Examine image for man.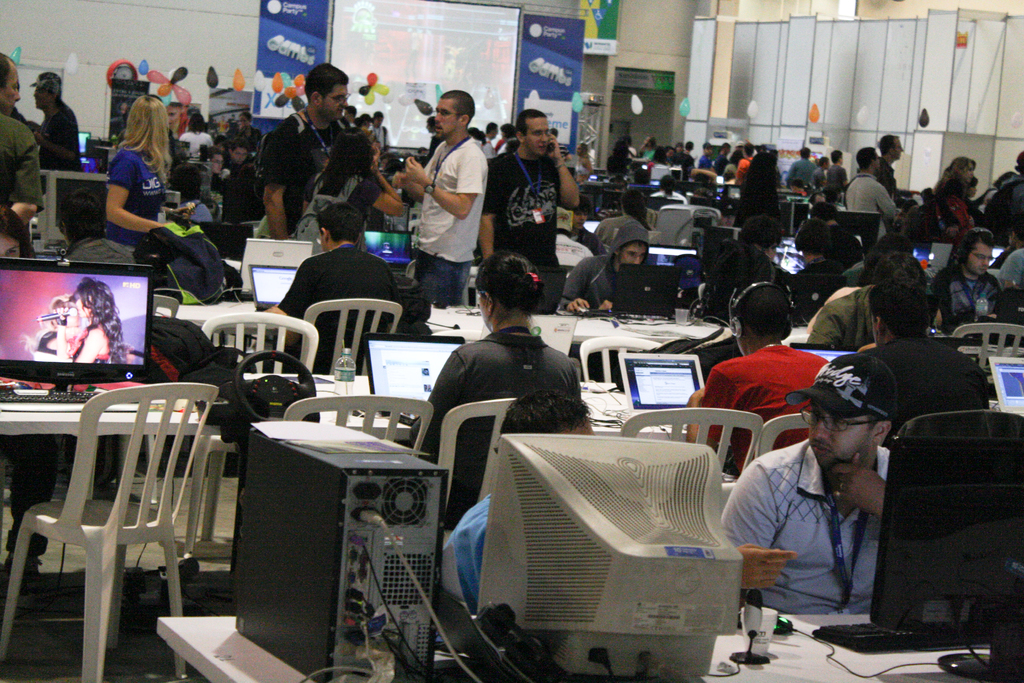
Examination result: pyautogui.locateOnScreen(730, 138, 745, 165).
